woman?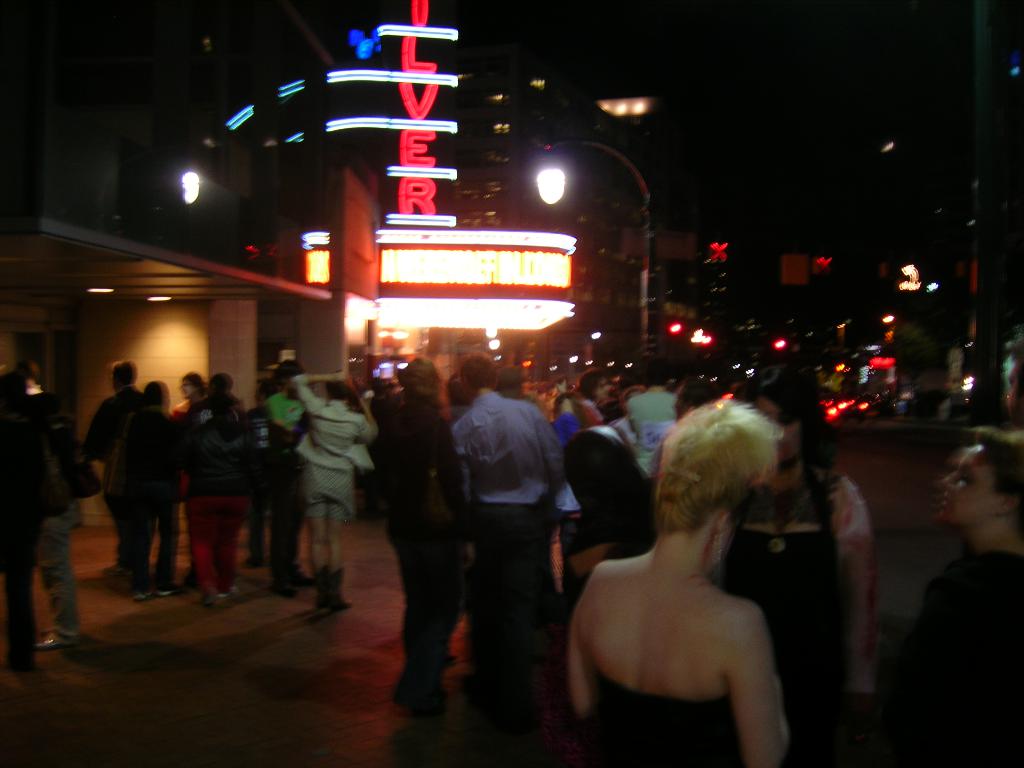
173,373,205,426
